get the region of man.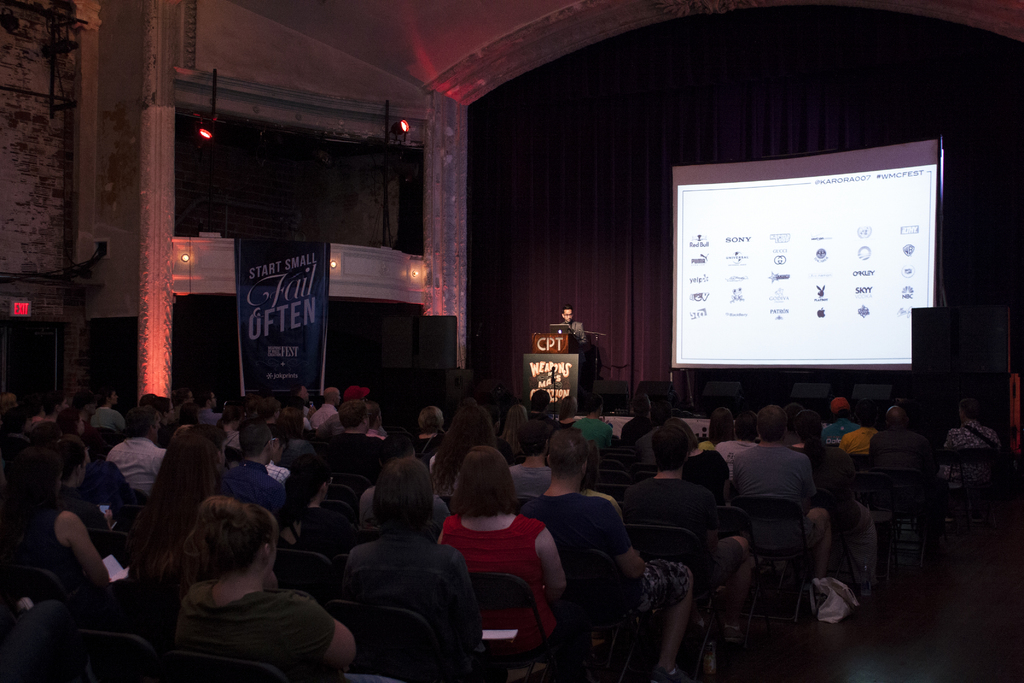
[324,401,385,480].
